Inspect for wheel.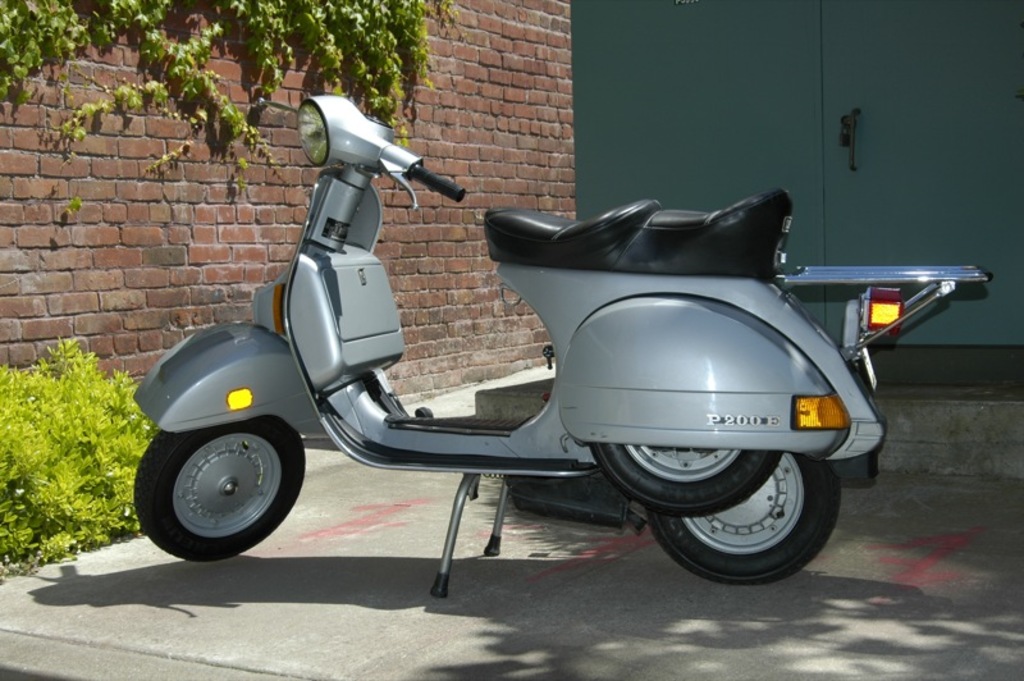
Inspection: {"x1": 586, "y1": 429, "x2": 767, "y2": 521}.
